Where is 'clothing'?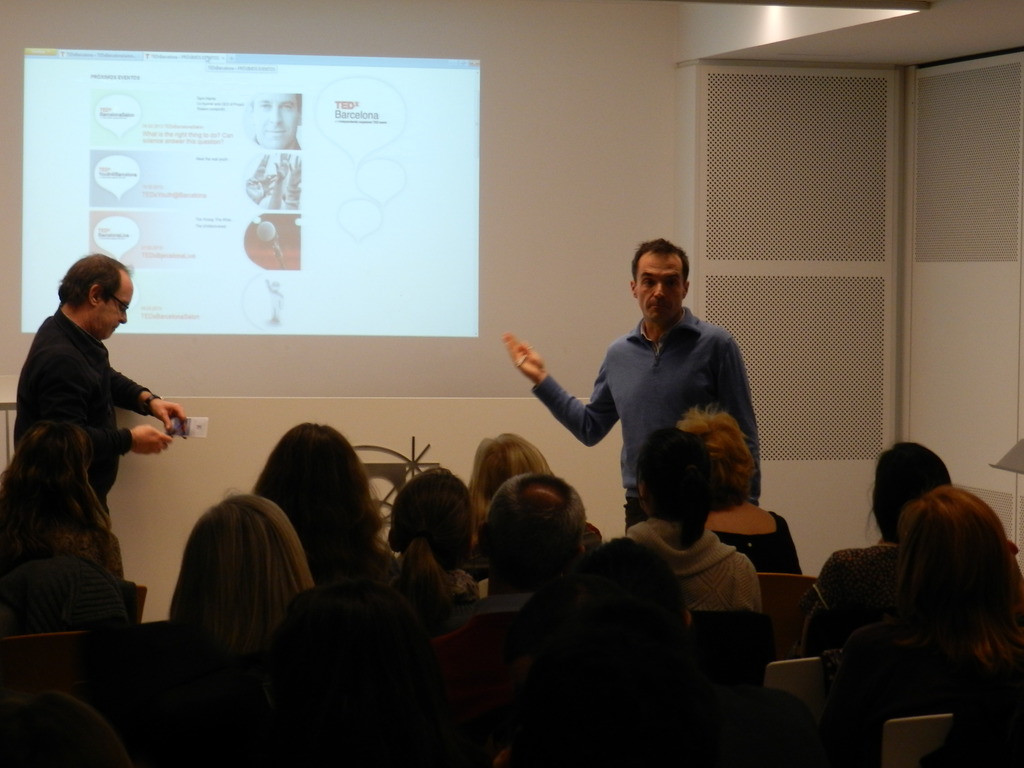
bbox=(13, 304, 154, 515).
